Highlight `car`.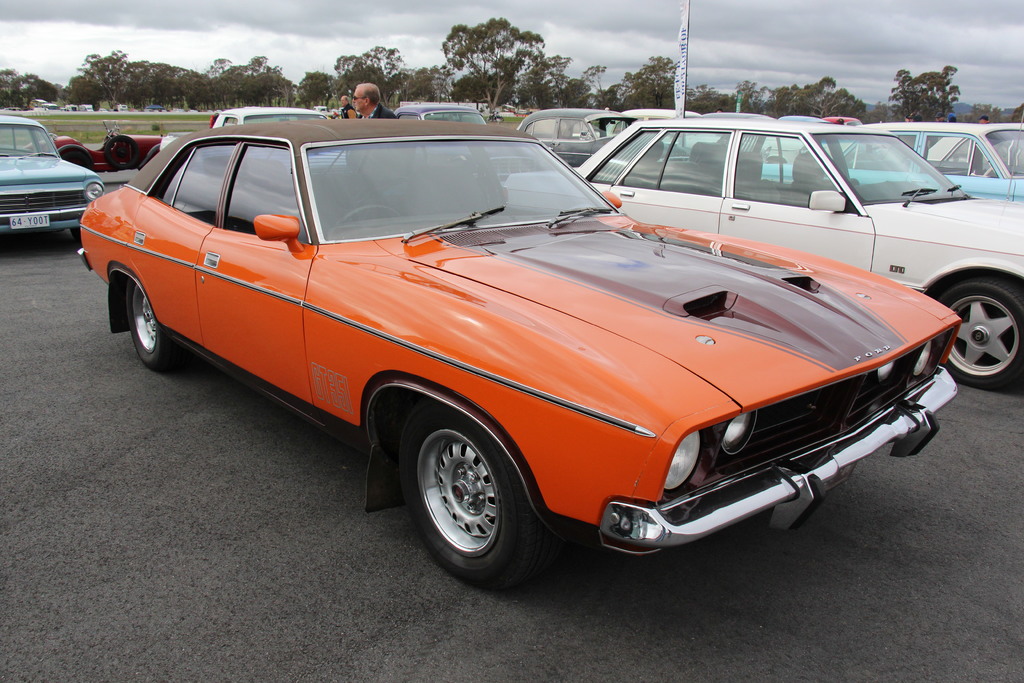
Highlighted region: box=[757, 123, 1023, 210].
